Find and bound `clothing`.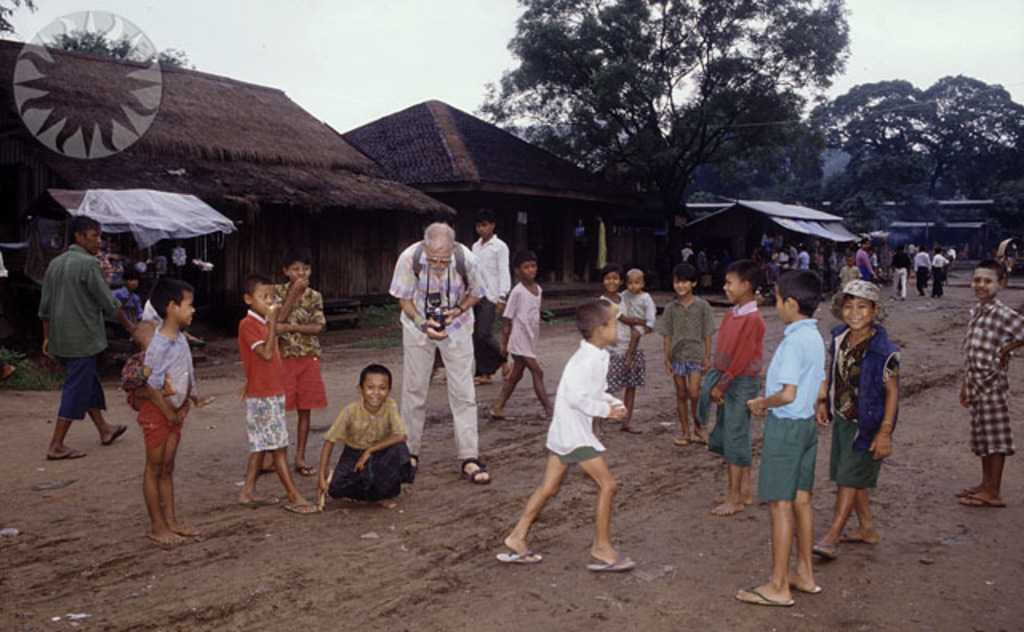
Bound: l=238, t=317, r=286, b=451.
